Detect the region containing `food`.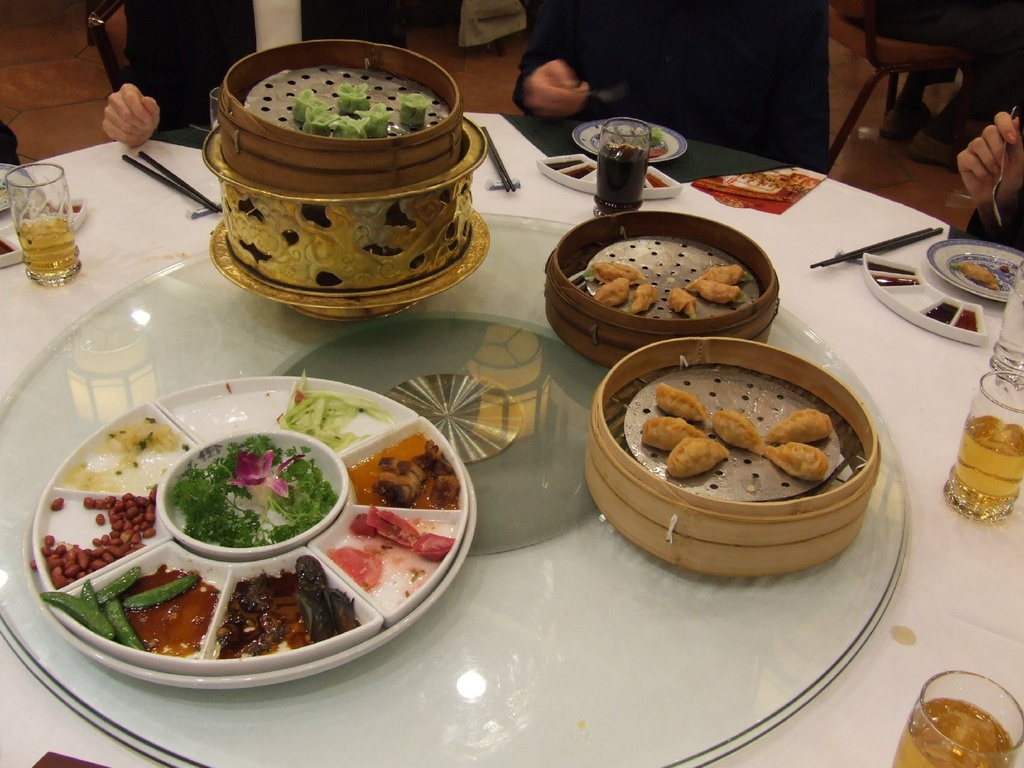
bbox=(275, 371, 394, 453).
